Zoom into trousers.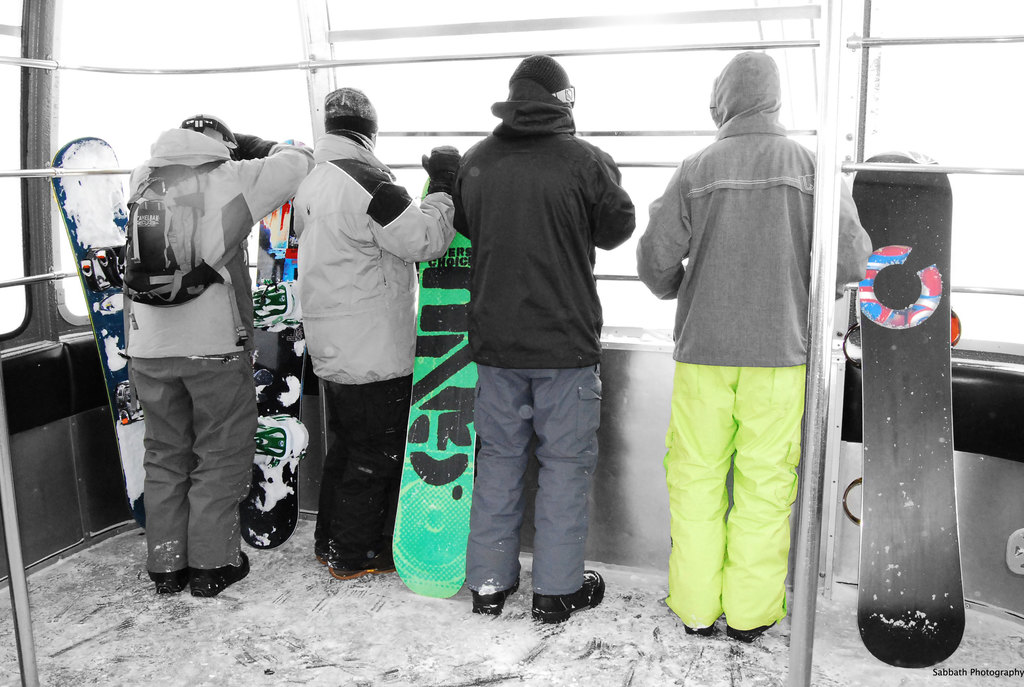
Zoom target: {"x1": 670, "y1": 364, "x2": 804, "y2": 634}.
